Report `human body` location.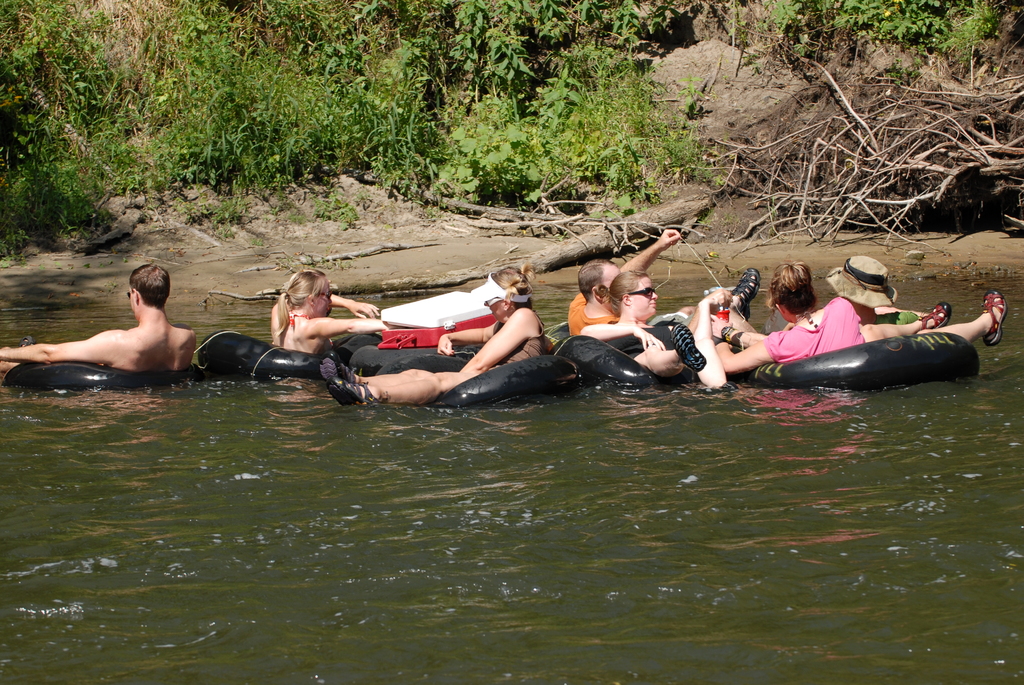
Report: left=0, top=320, right=194, bottom=374.
